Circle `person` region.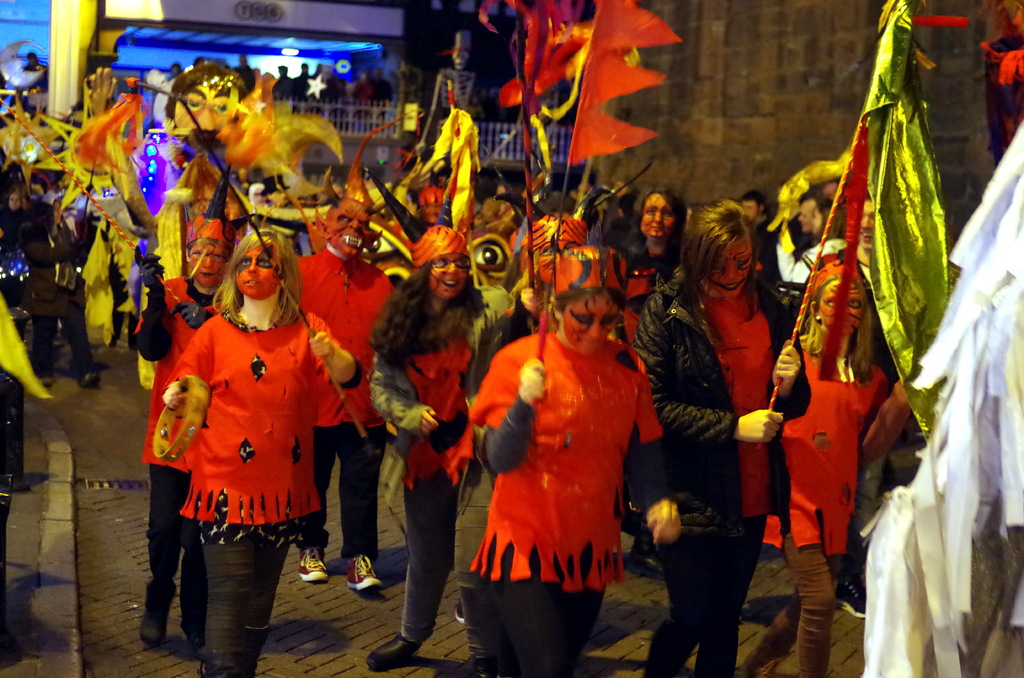
Region: [471, 246, 681, 677].
